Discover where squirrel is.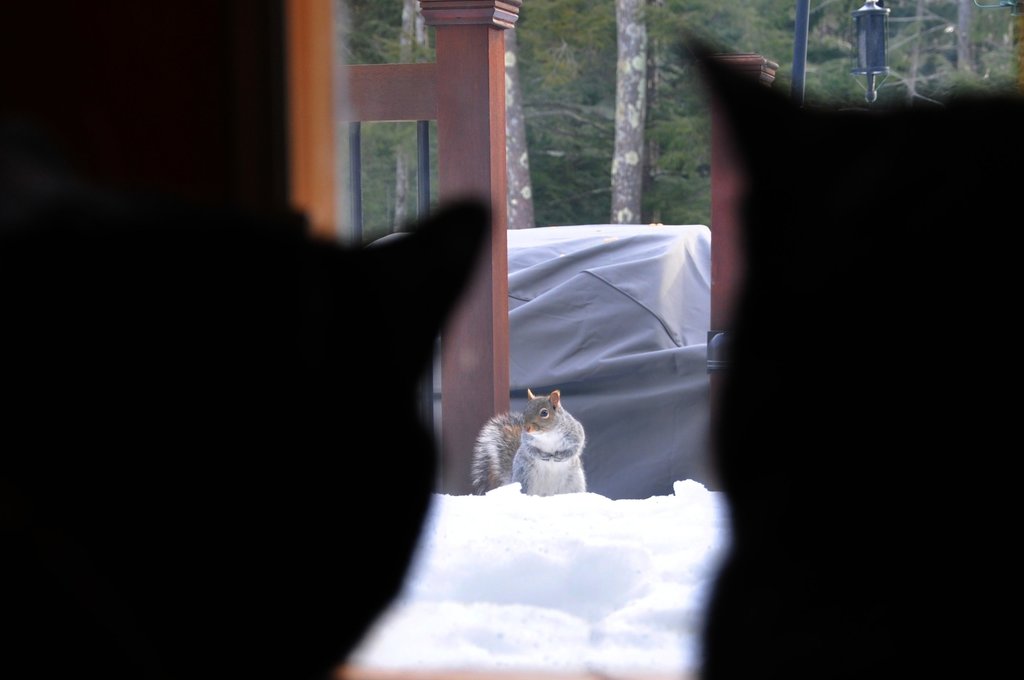
Discovered at (x1=474, y1=391, x2=584, y2=494).
